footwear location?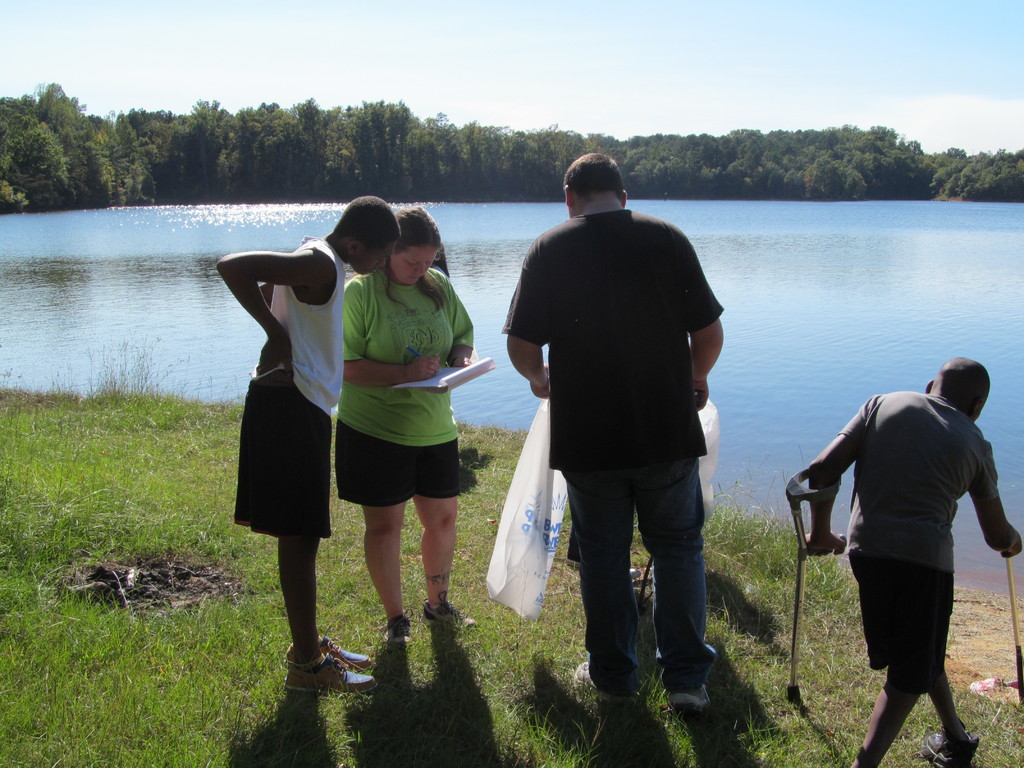
x1=382, y1=611, x2=408, y2=648
